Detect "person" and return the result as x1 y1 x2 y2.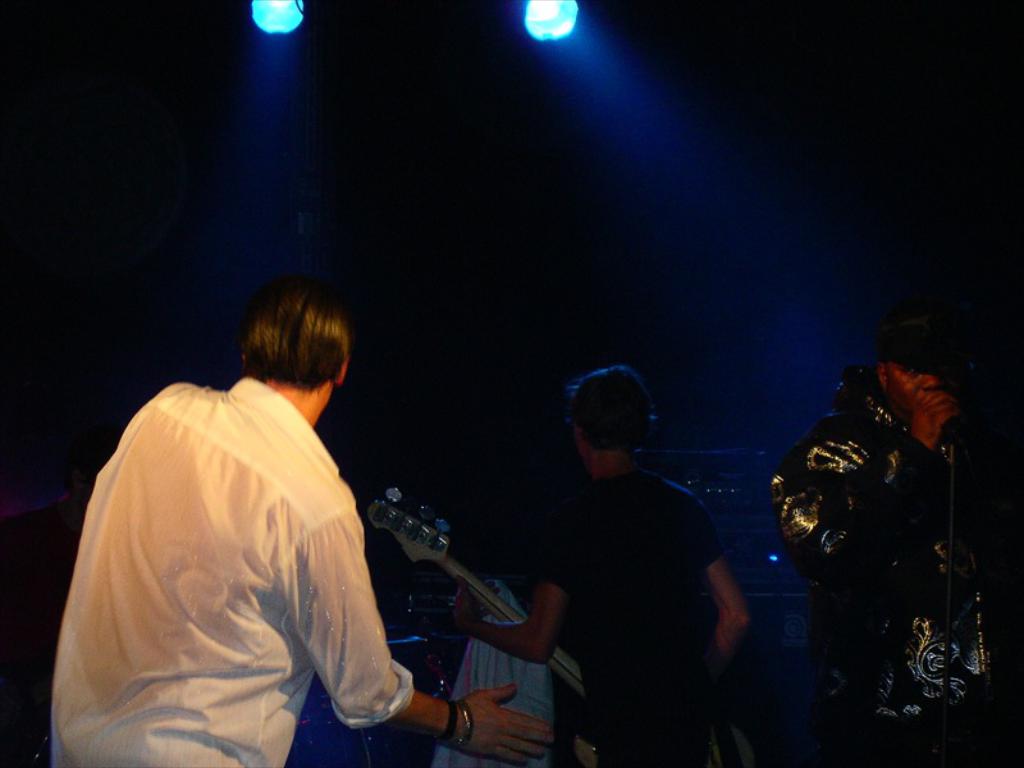
451 362 751 767.
